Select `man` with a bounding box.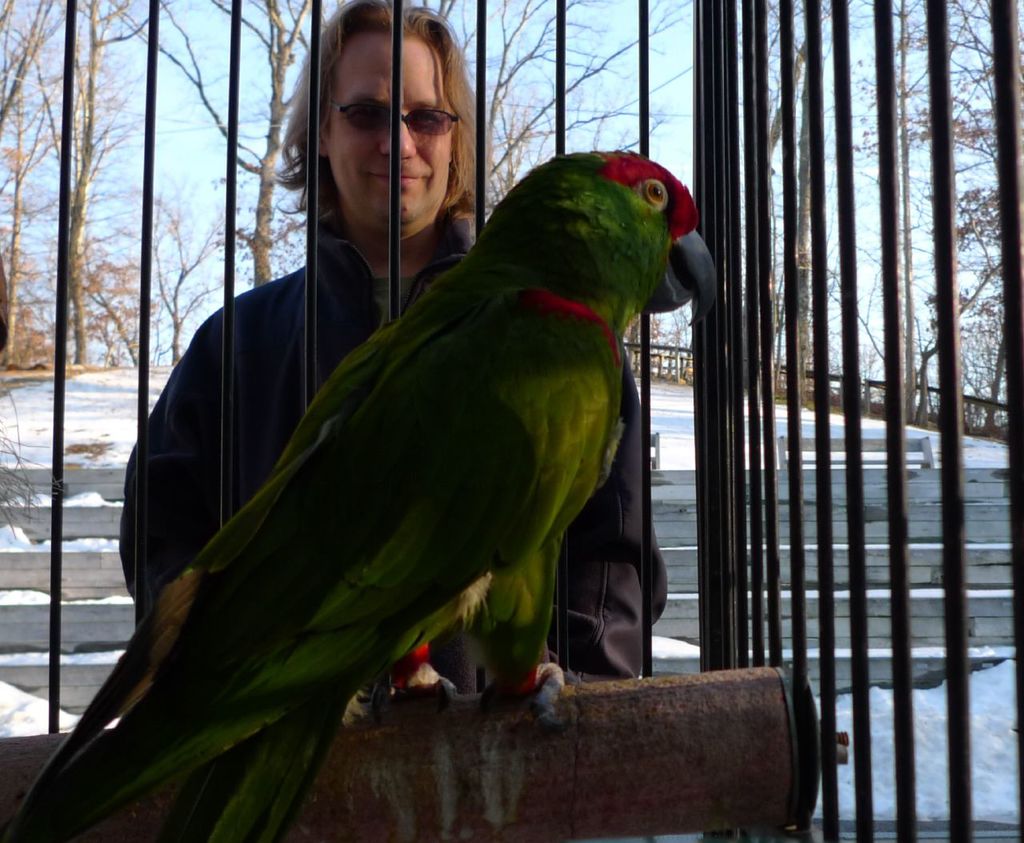
select_region(119, 0, 670, 696).
